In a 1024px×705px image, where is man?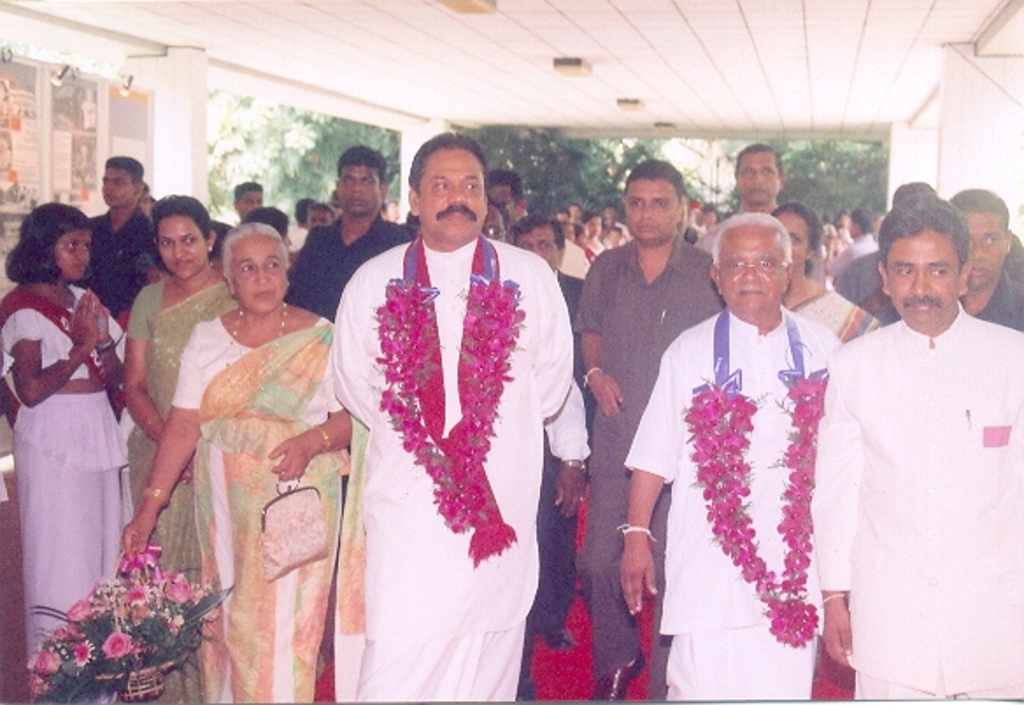
(x1=573, y1=154, x2=728, y2=703).
